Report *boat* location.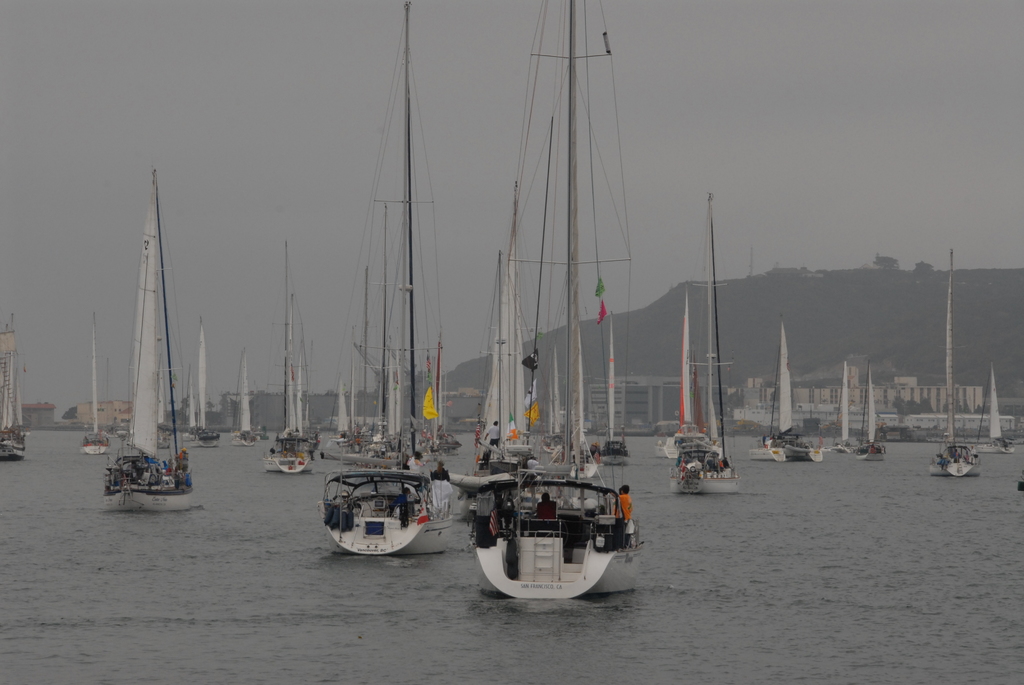
Report: <region>748, 318, 829, 466</region>.
